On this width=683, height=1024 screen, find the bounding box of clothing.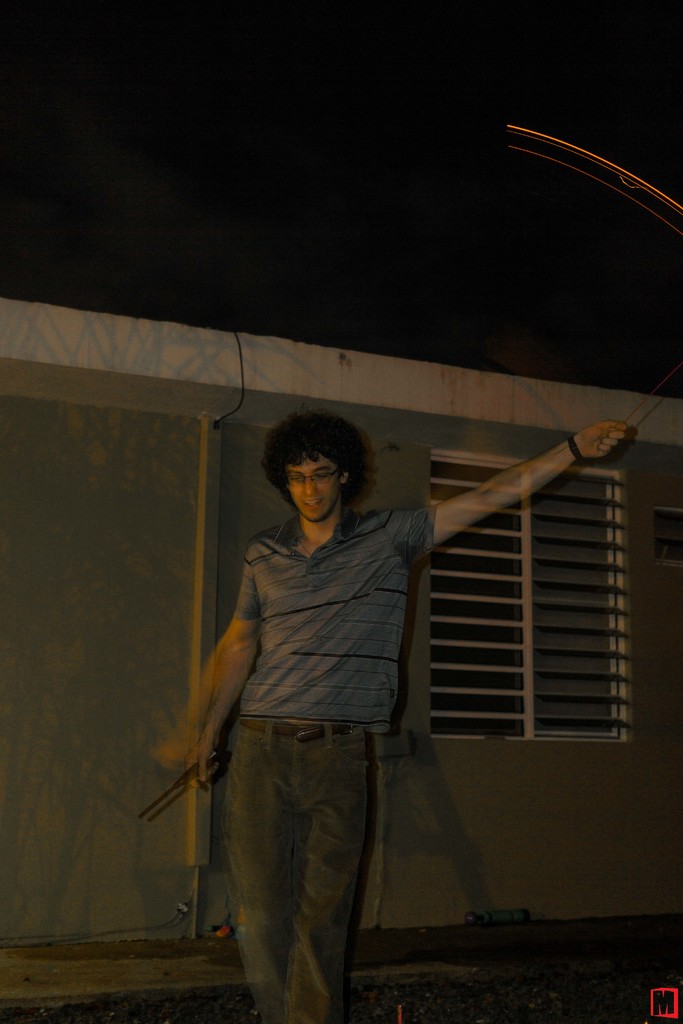
Bounding box: locate(233, 502, 440, 1022).
